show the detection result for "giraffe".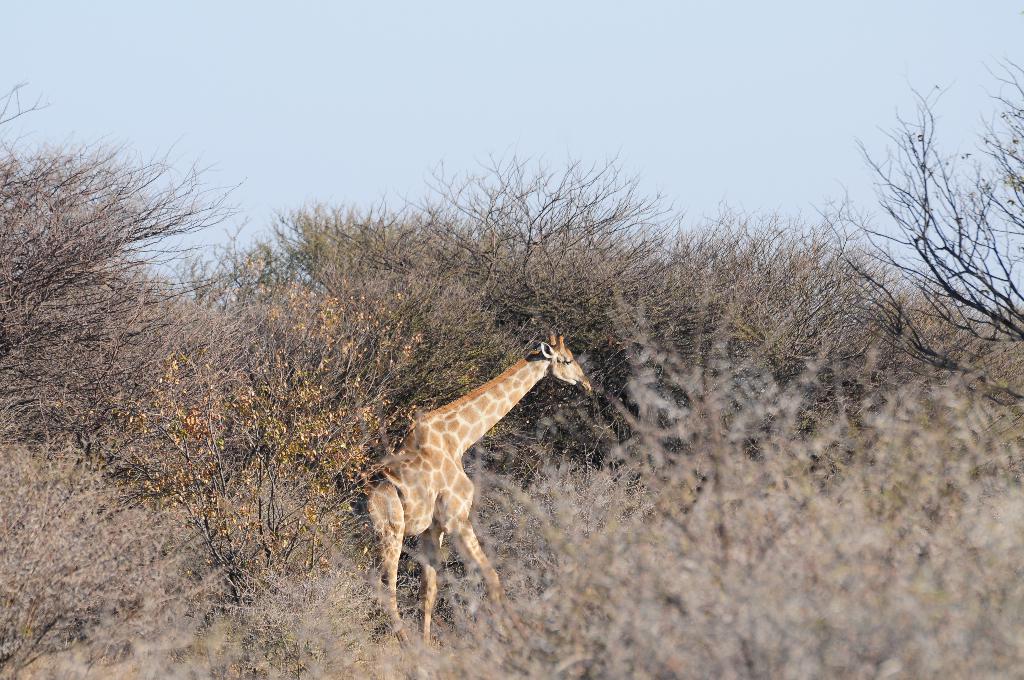
[360, 344, 584, 635].
